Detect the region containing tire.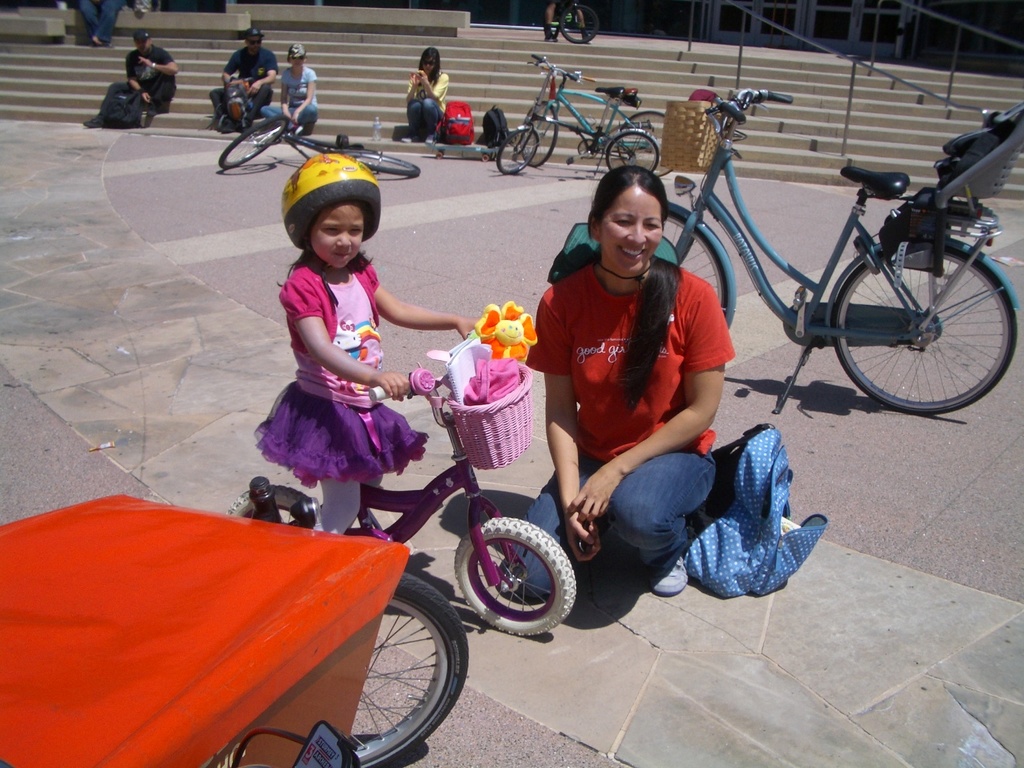
Rect(606, 132, 657, 172).
